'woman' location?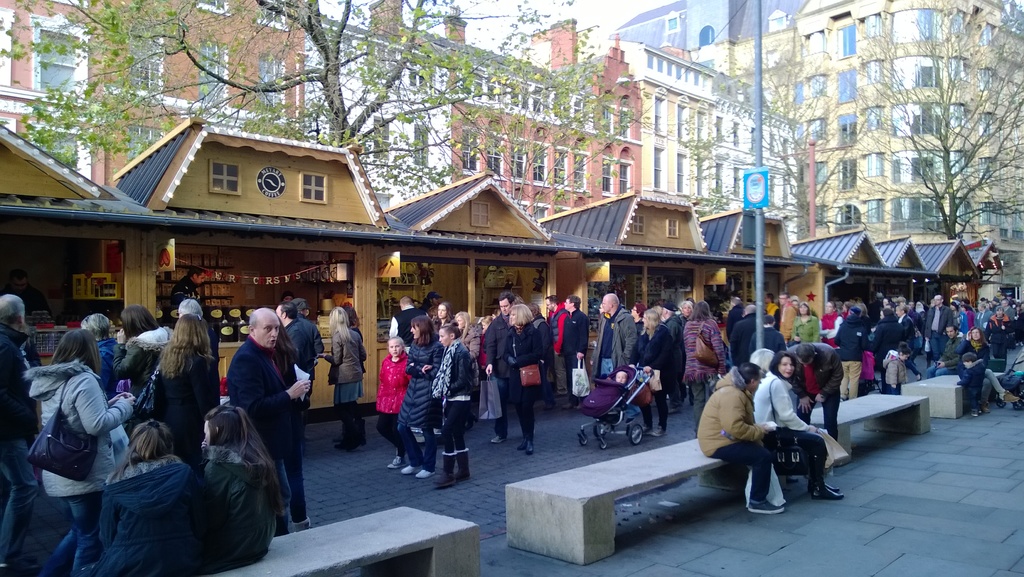
<region>73, 419, 202, 576</region>
